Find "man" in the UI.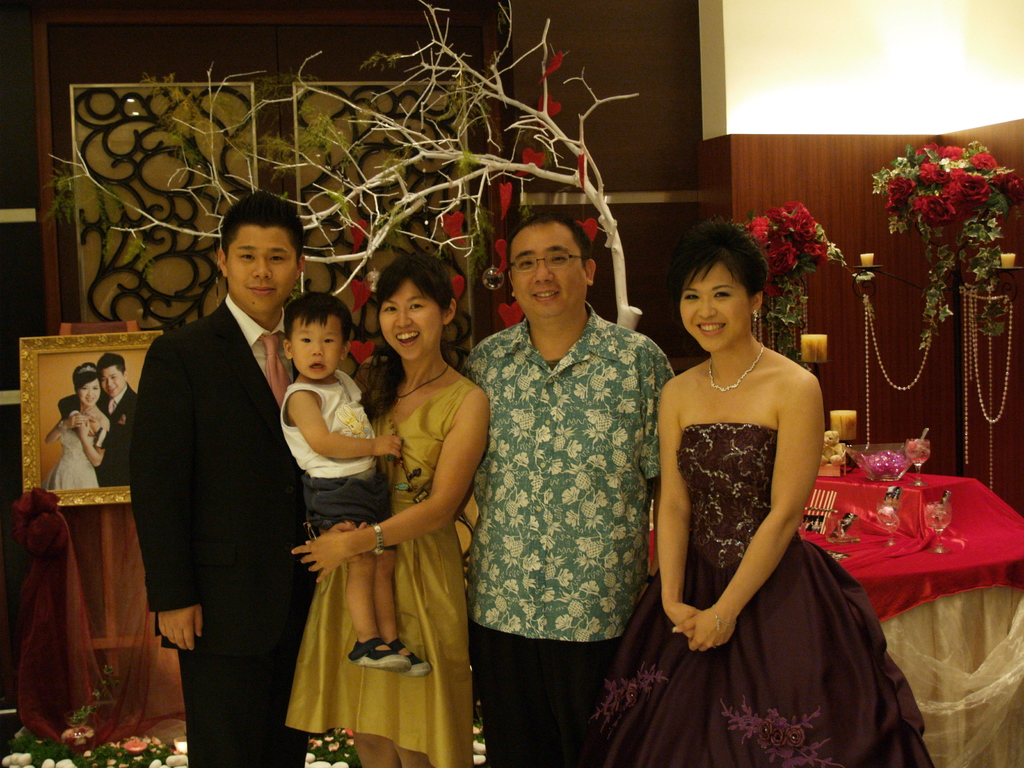
UI element at (127,193,309,767).
